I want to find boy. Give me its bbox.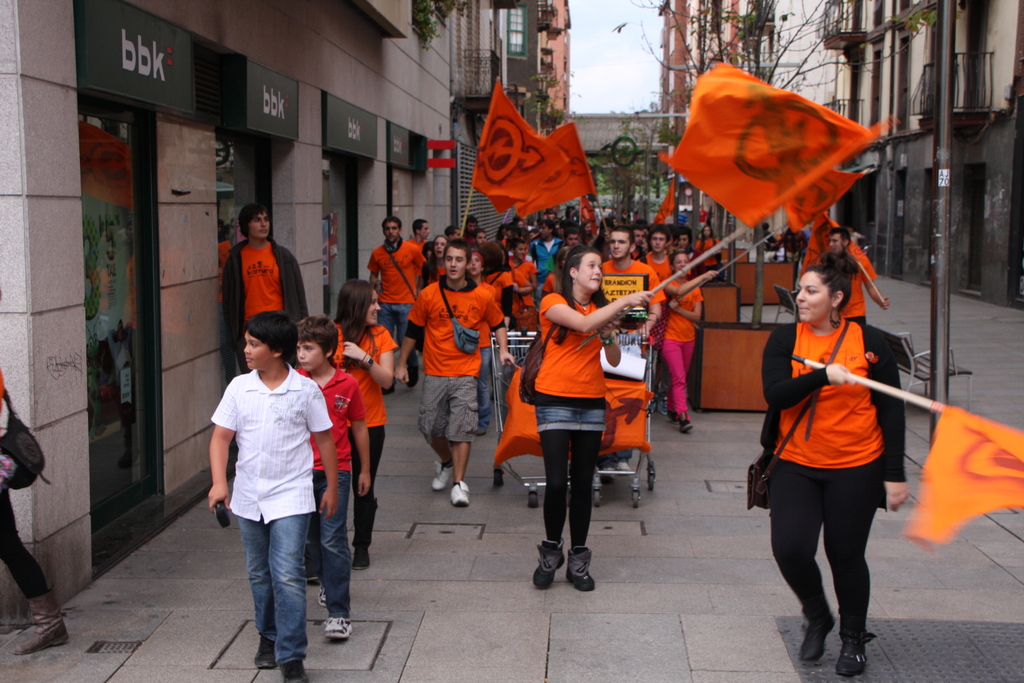
box(366, 217, 429, 391).
